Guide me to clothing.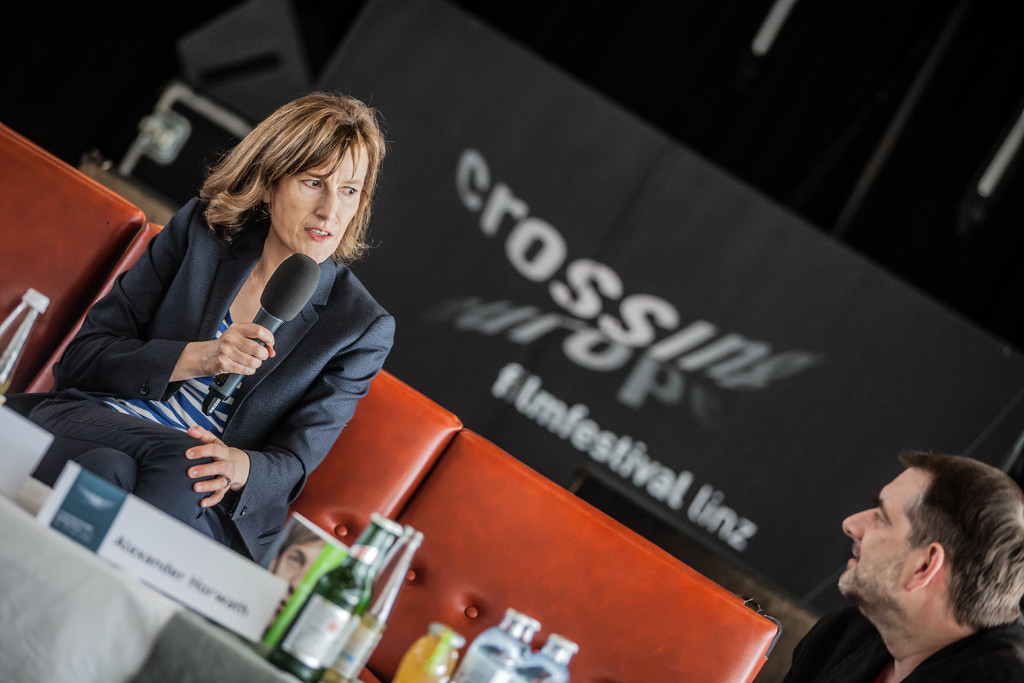
Guidance: box(0, 191, 397, 573).
